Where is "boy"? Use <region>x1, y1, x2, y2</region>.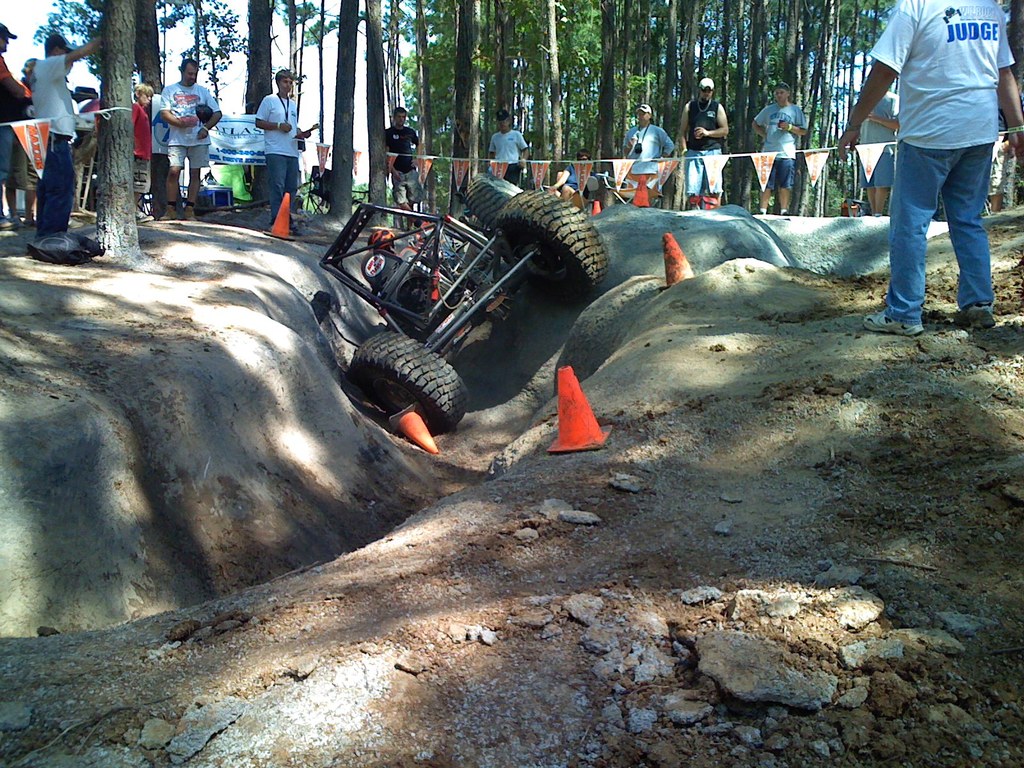
<region>748, 83, 808, 214</region>.
